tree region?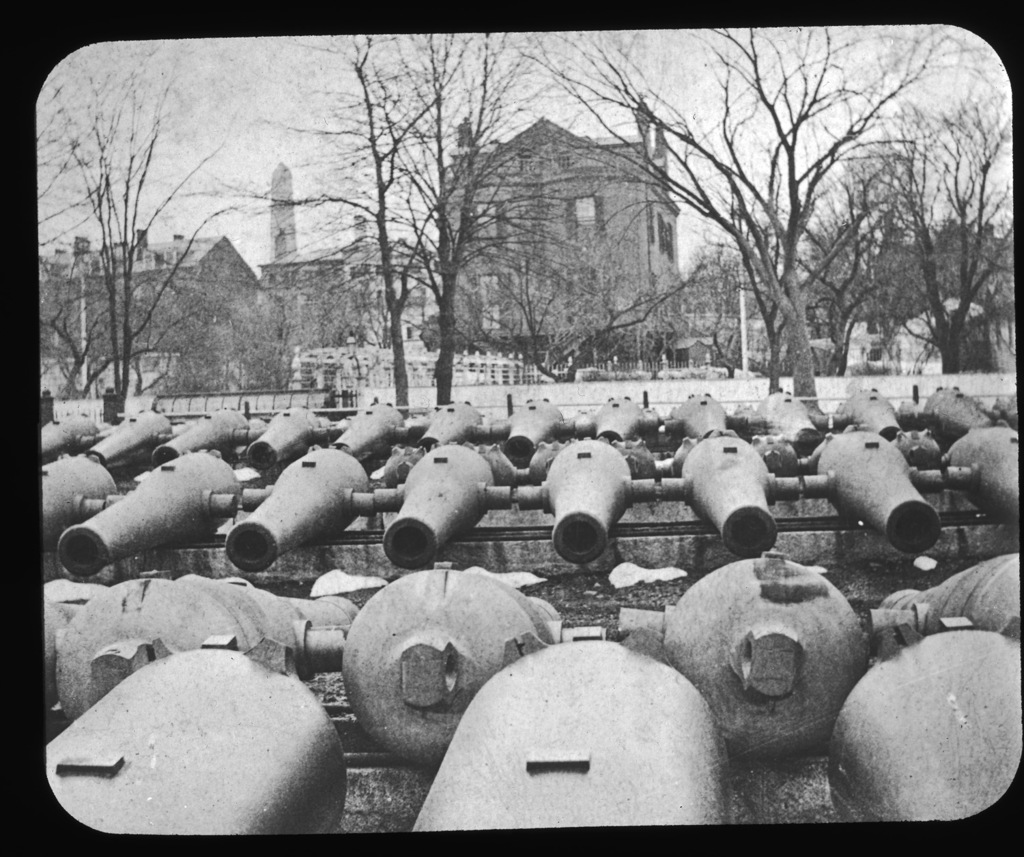
select_region(379, 29, 595, 410)
